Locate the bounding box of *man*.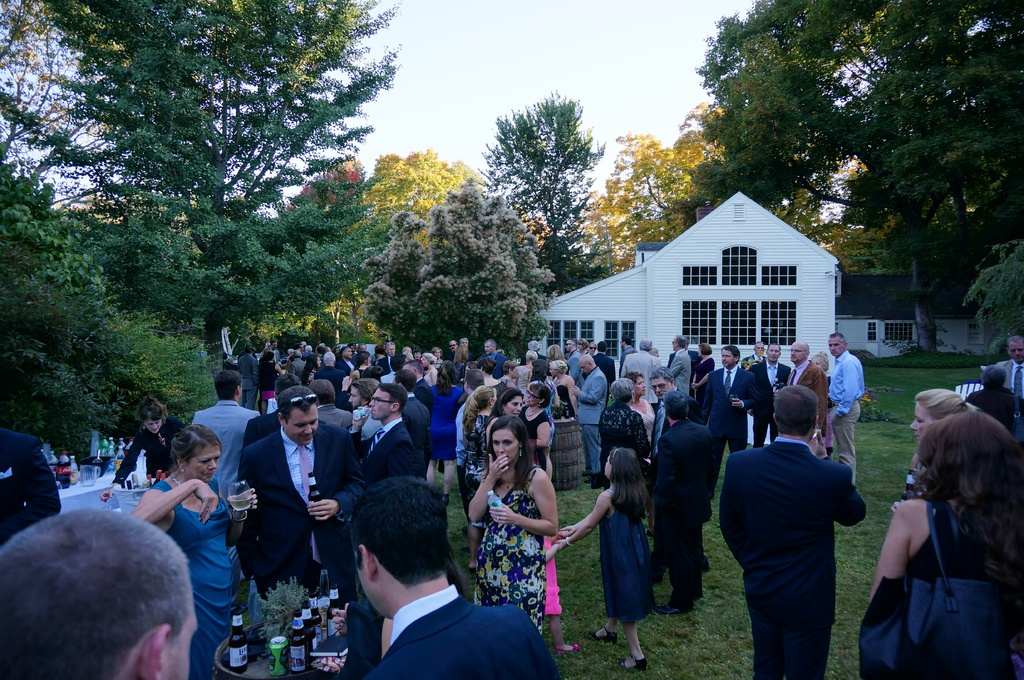
Bounding box: (x1=786, y1=340, x2=836, y2=452).
